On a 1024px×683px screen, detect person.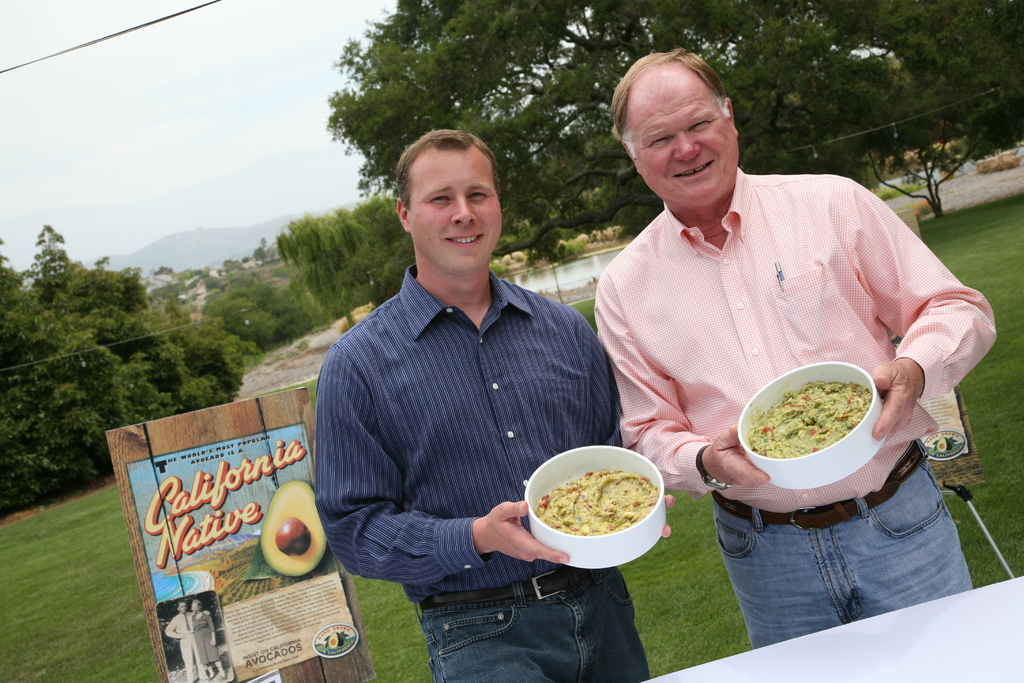
317/130/677/682.
